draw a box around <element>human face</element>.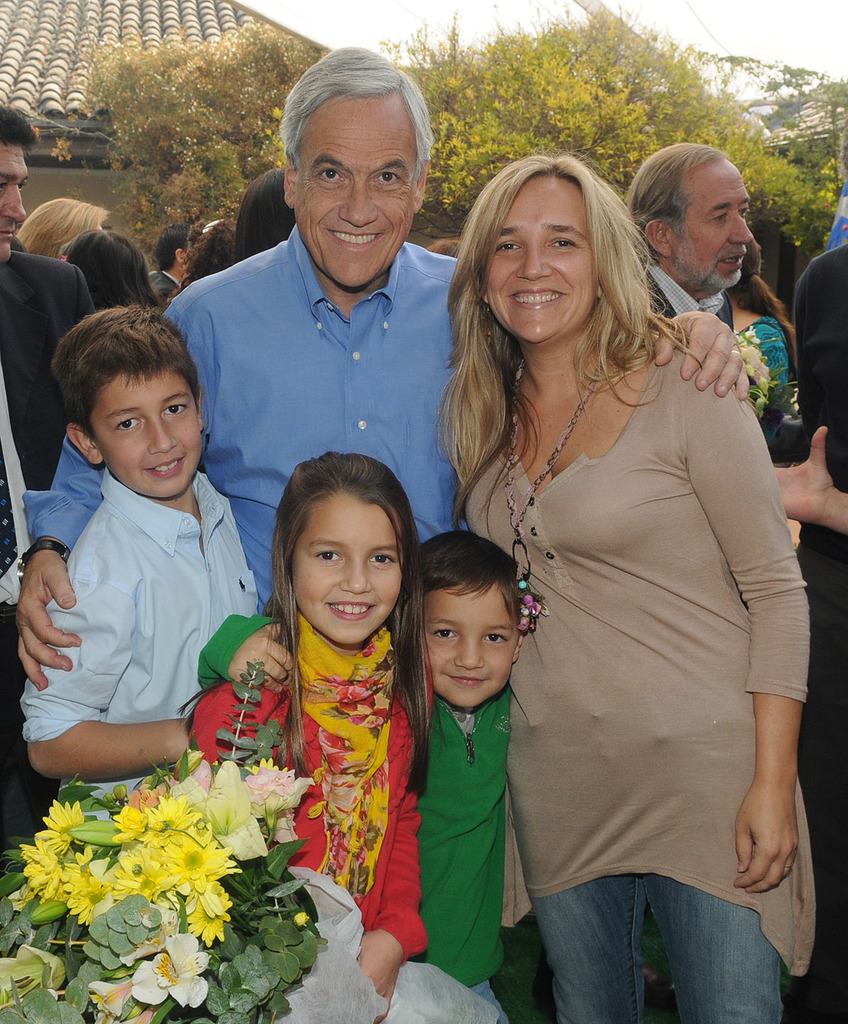
detection(672, 164, 753, 290).
